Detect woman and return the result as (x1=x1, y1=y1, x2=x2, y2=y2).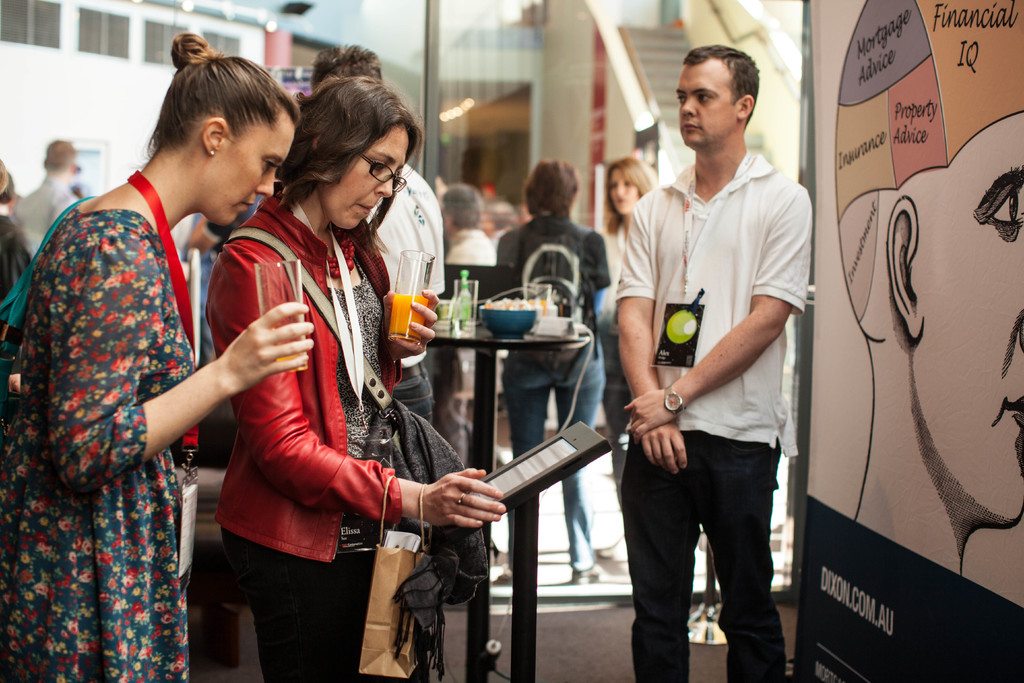
(x1=493, y1=151, x2=609, y2=589).
